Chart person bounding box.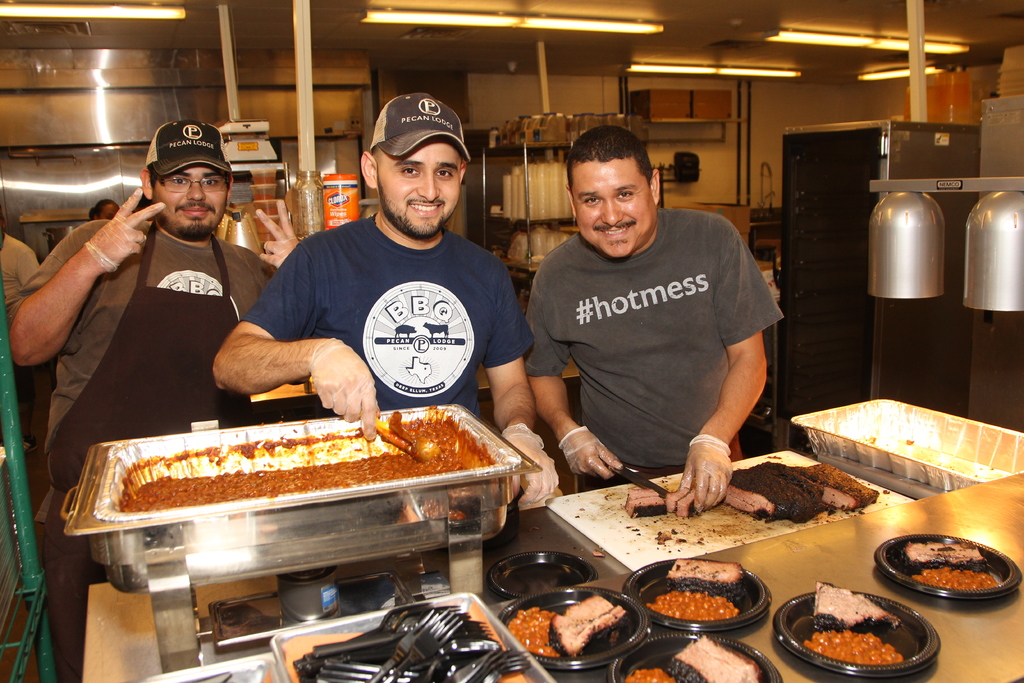
Charted: <region>0, 207, 42, 457</region>.
